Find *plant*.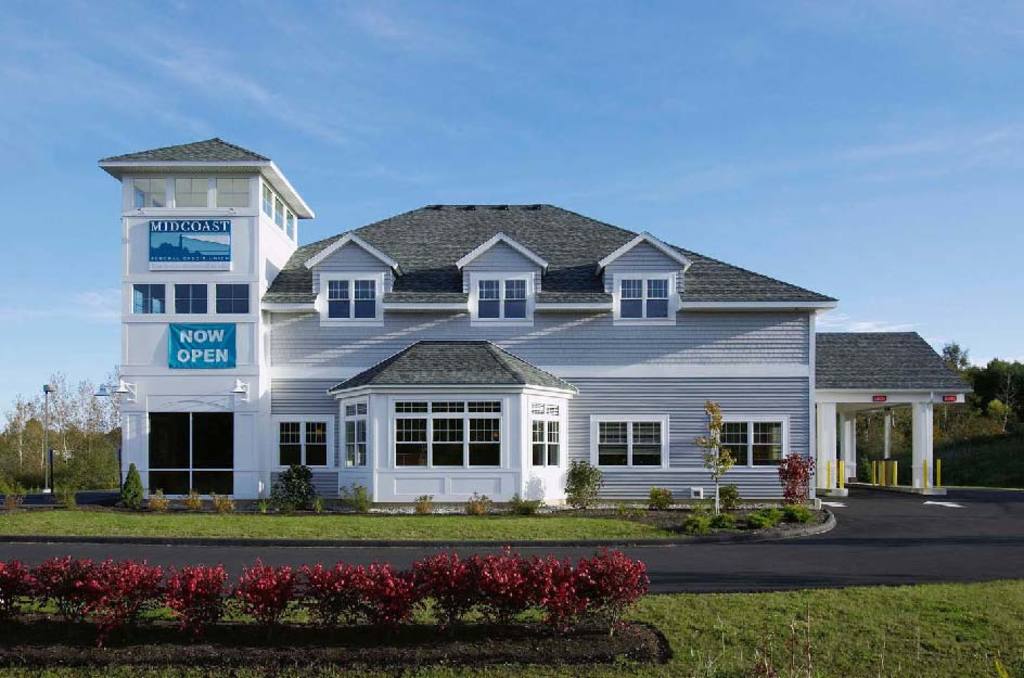
region(309, 500, 327, 517).
